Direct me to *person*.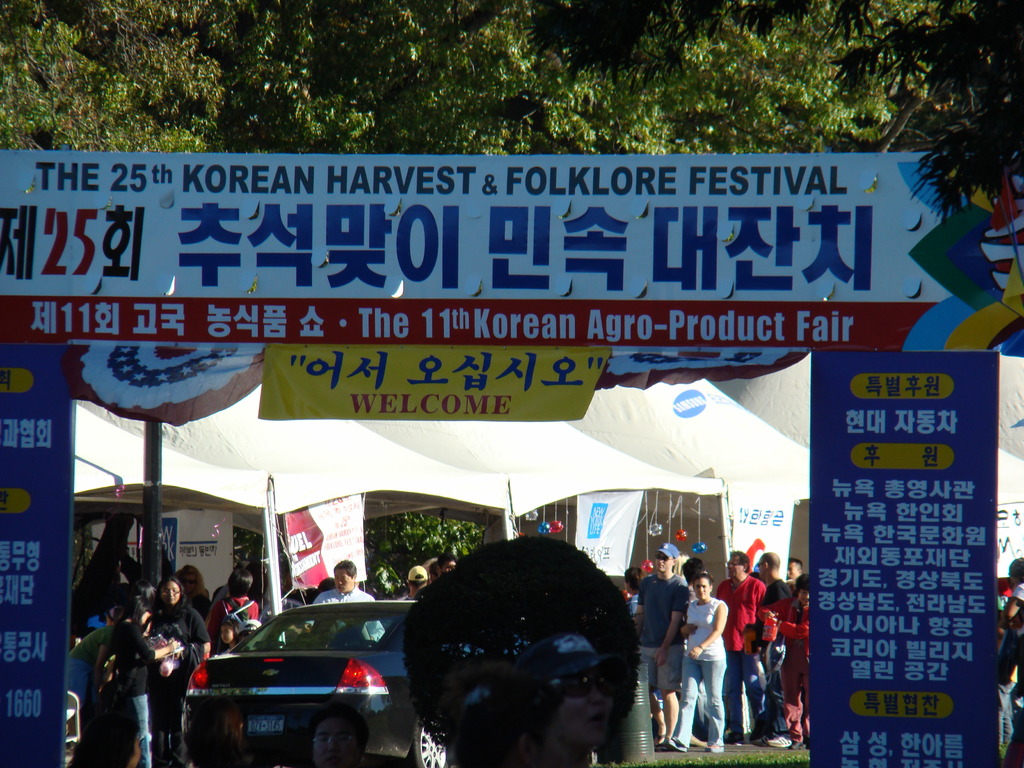
Direction: bbox=(996, 556, 1023, 712).
